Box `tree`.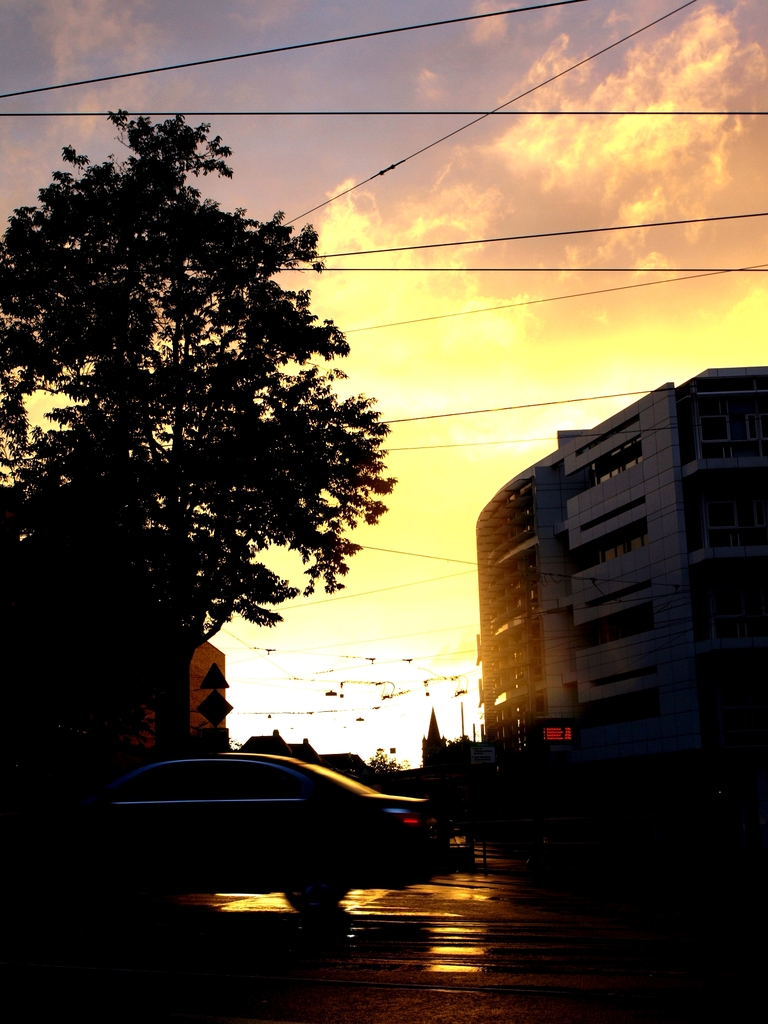
[left=16, top=109, right=396, bottom=715].
